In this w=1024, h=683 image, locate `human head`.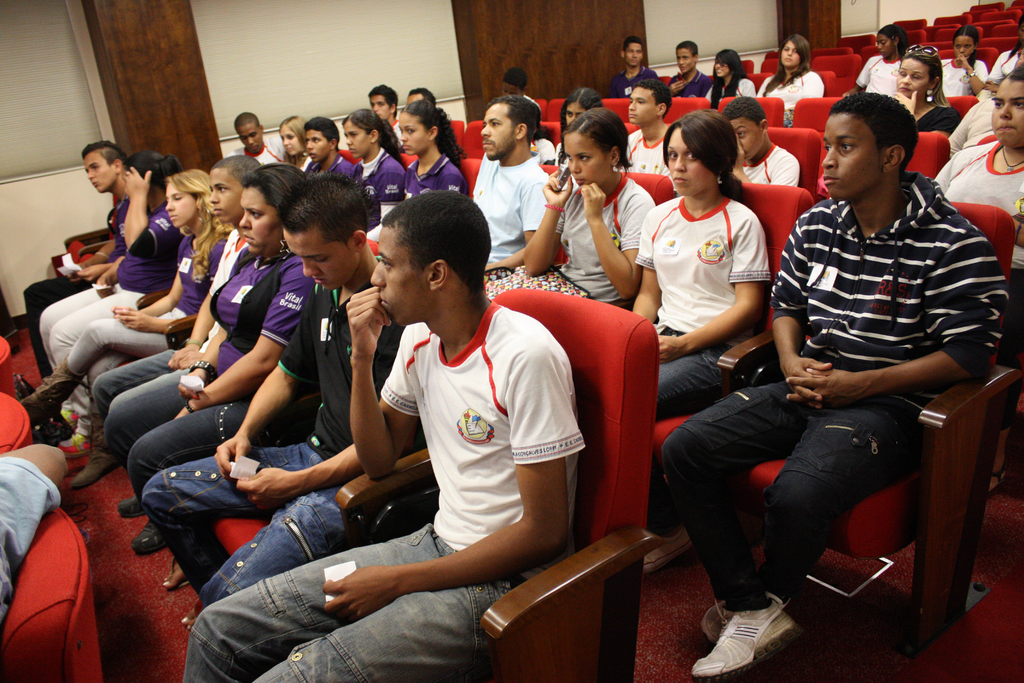
Bounding box: (left=370, top=191, right=490, bottom=325).
